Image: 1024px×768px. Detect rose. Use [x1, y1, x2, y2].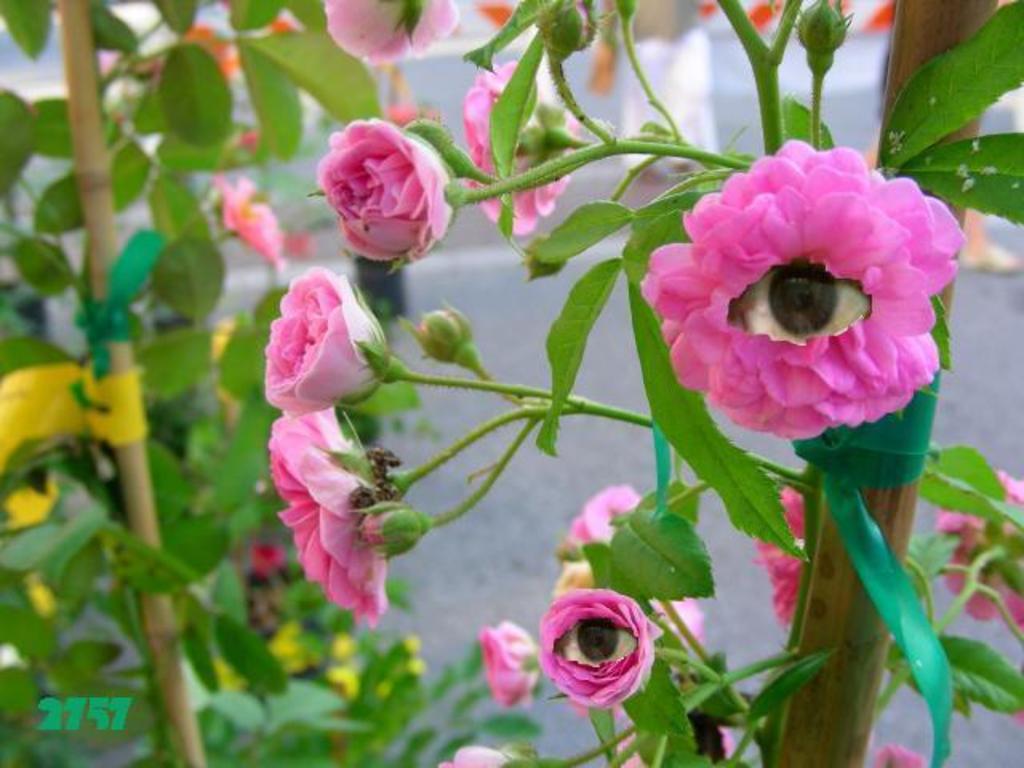
[462, 51, 586, 235].
